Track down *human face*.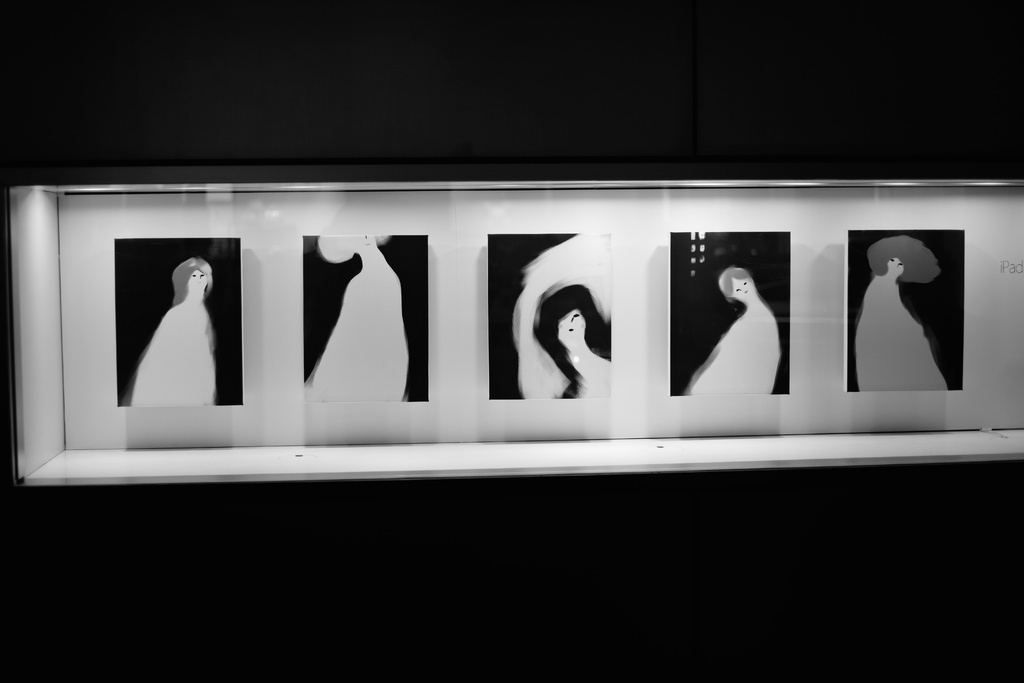
Tracked to (189, 270, 207, 284).
